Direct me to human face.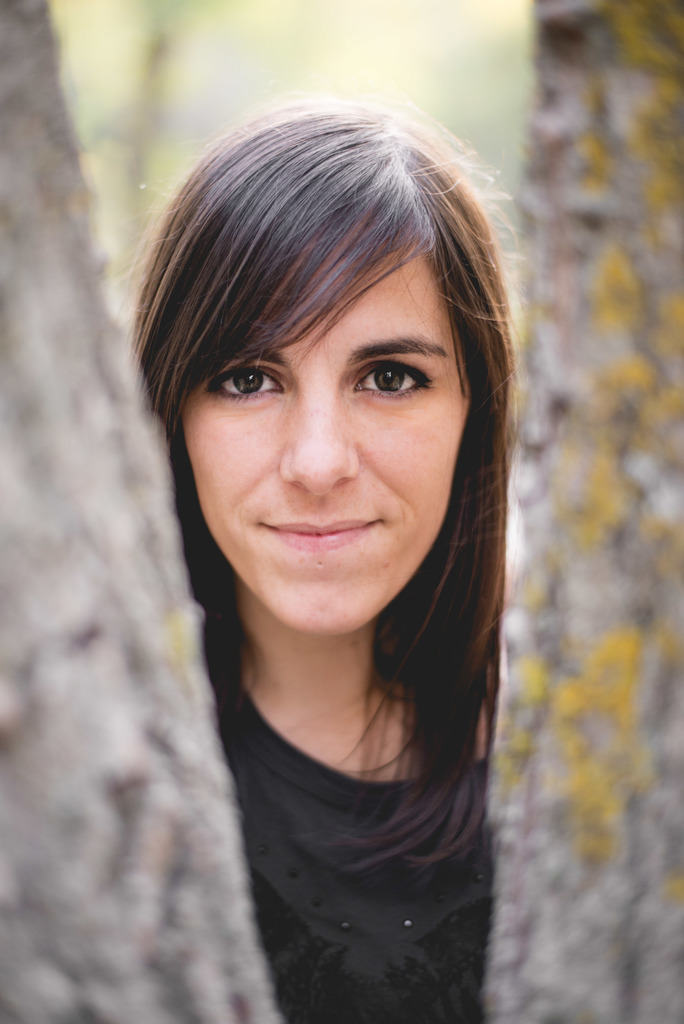
Direction: (177,227,471,636).
